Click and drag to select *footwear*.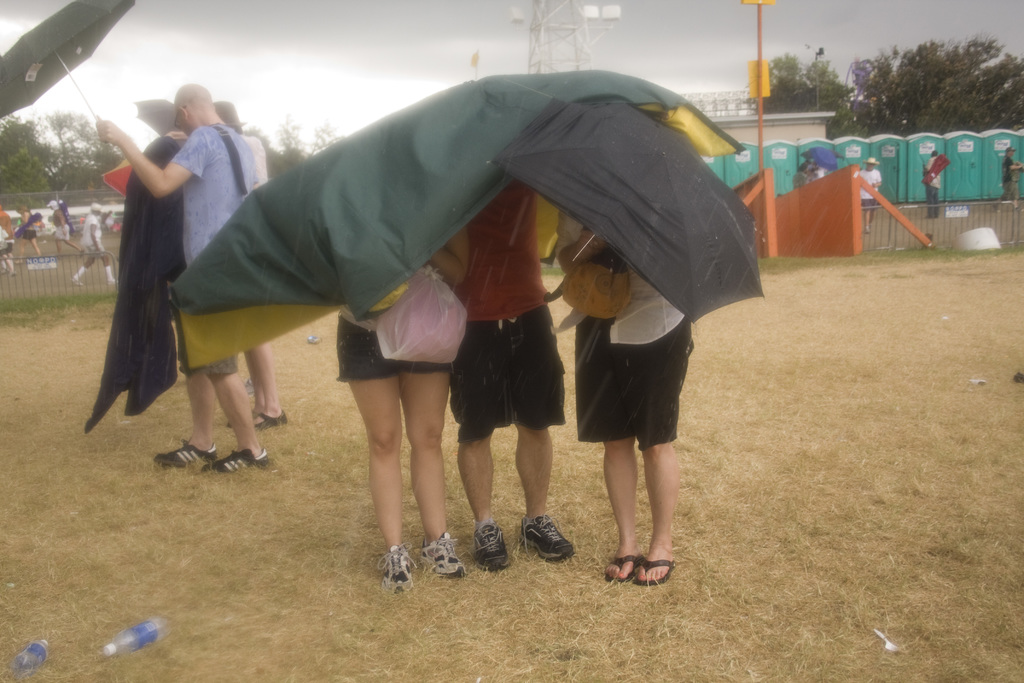
Selection: select_region(419, 532, 467, 578).
